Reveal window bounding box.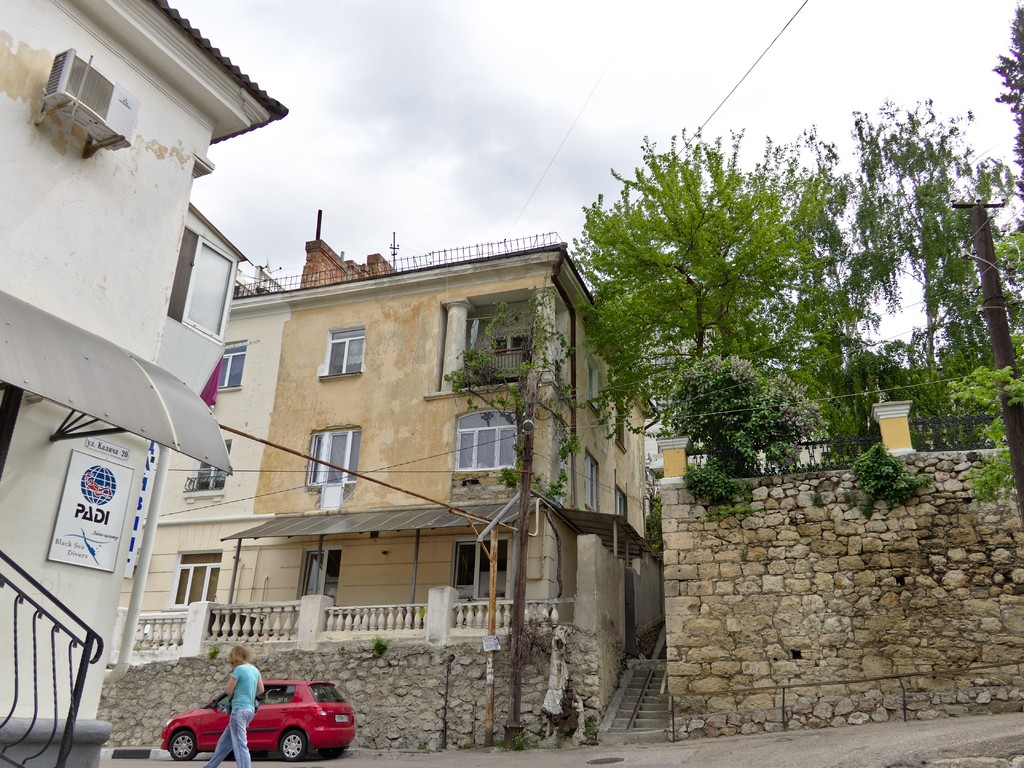
Revealed: [323, 330, 368, 384].
